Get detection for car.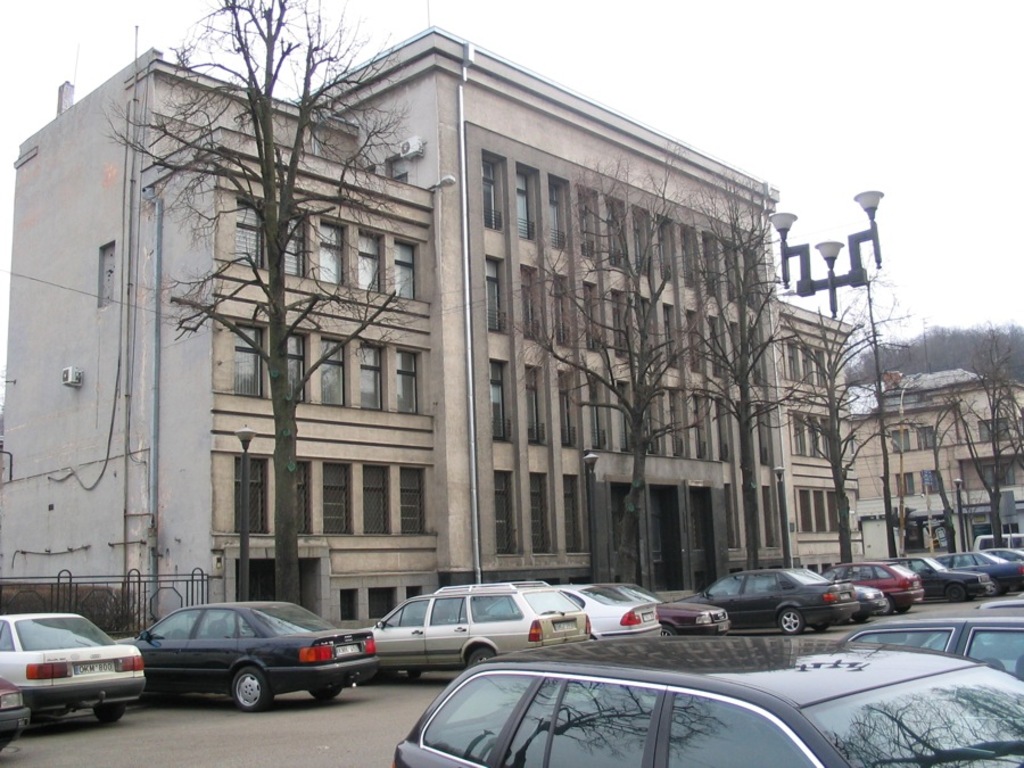
Detection: locate(2, 610, 140, 740).
